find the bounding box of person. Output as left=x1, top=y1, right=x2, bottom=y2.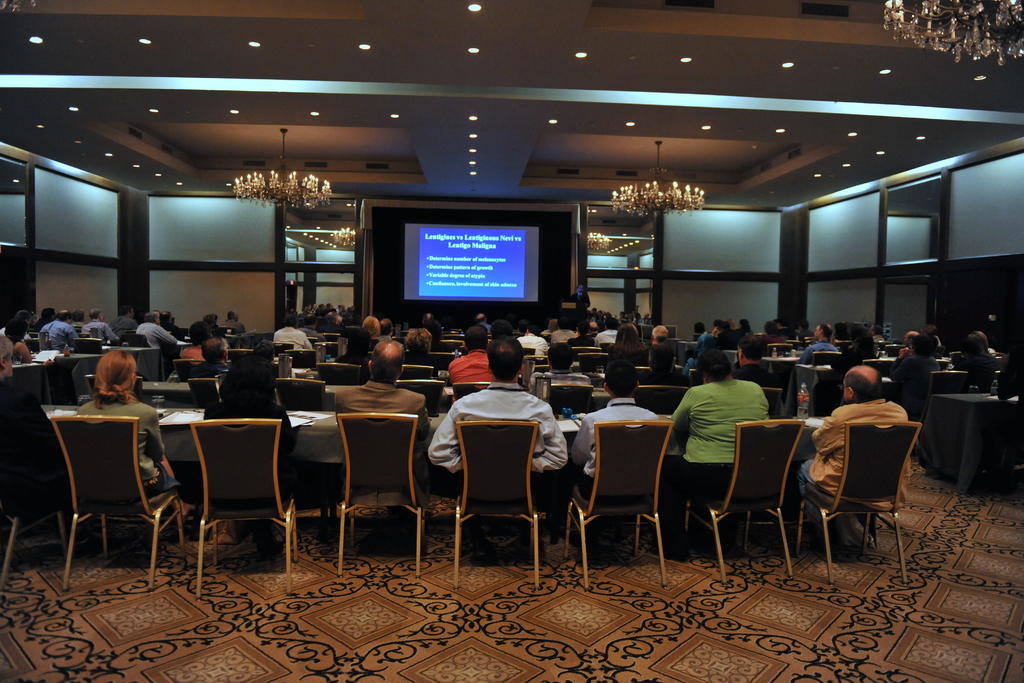
left=570, top=284, right=594, bottom=313.
